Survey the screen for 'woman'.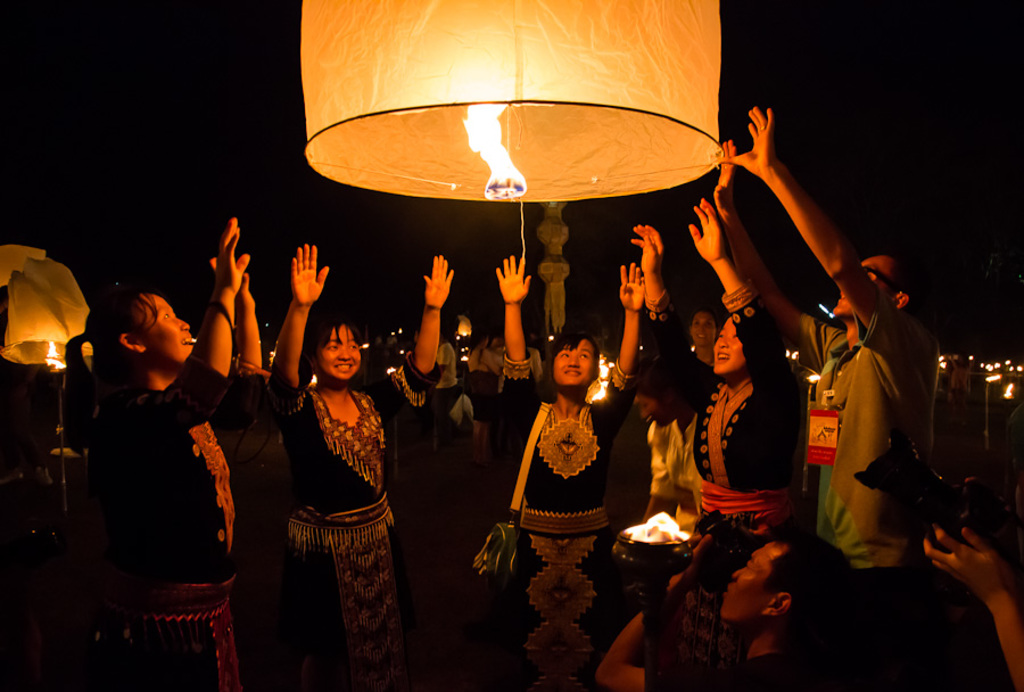
Survey found: <box>485,254,651,691</box>.
